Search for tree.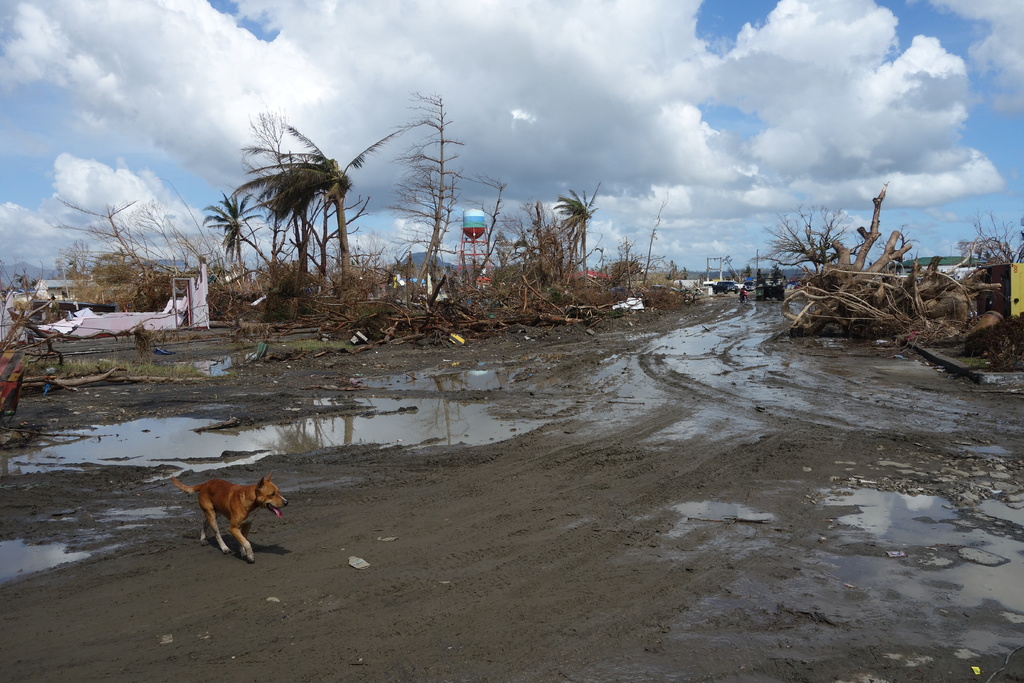
Found at 556,188,598,272.
